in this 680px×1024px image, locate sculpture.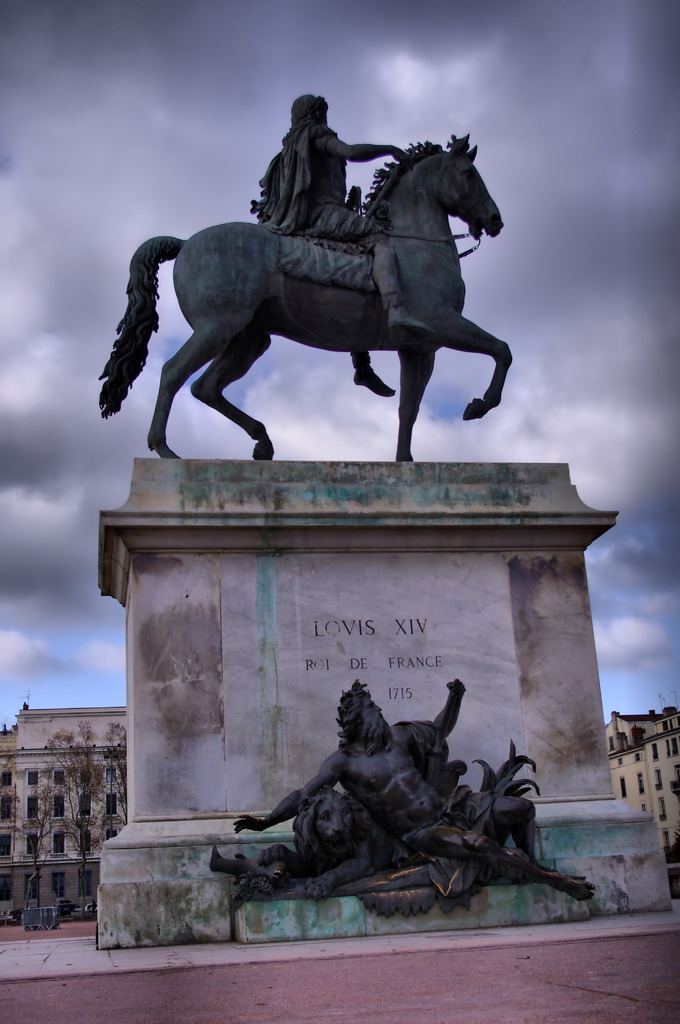
Bounding box: [250, 783, 437, 891].
